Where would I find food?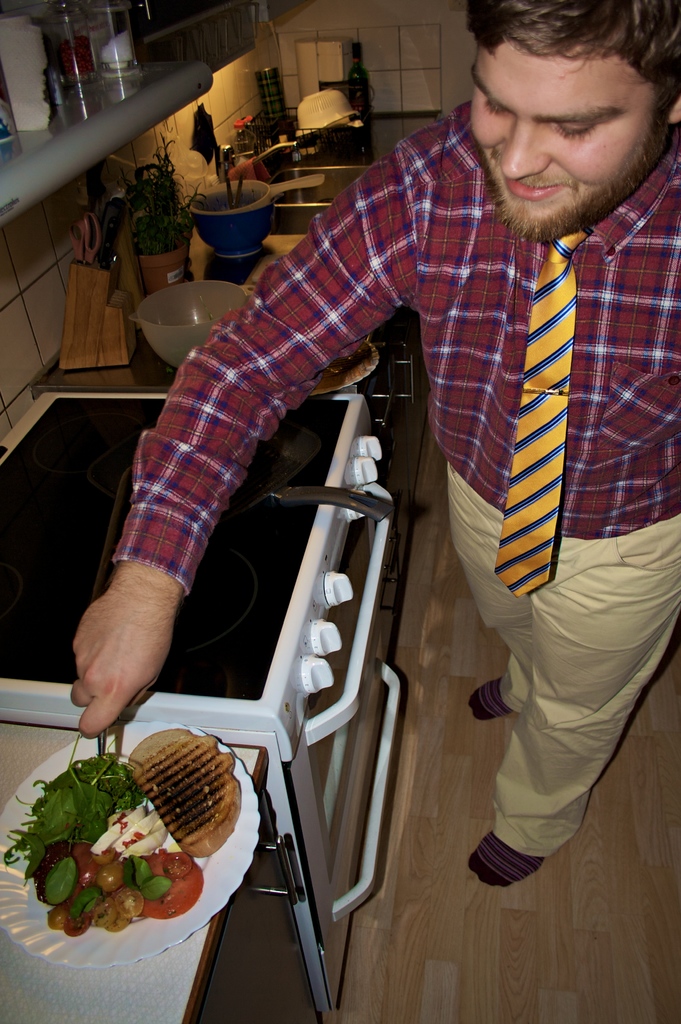
At 312 340 373 391.
